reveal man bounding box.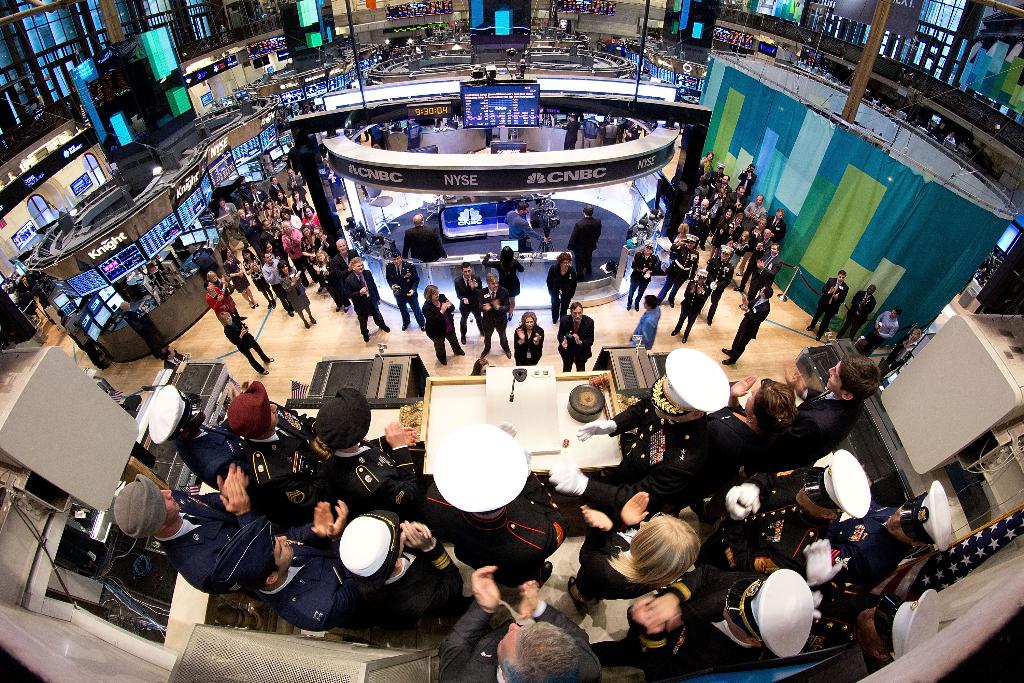
Revealed: <region>404, 419, 573, 594</region>.
